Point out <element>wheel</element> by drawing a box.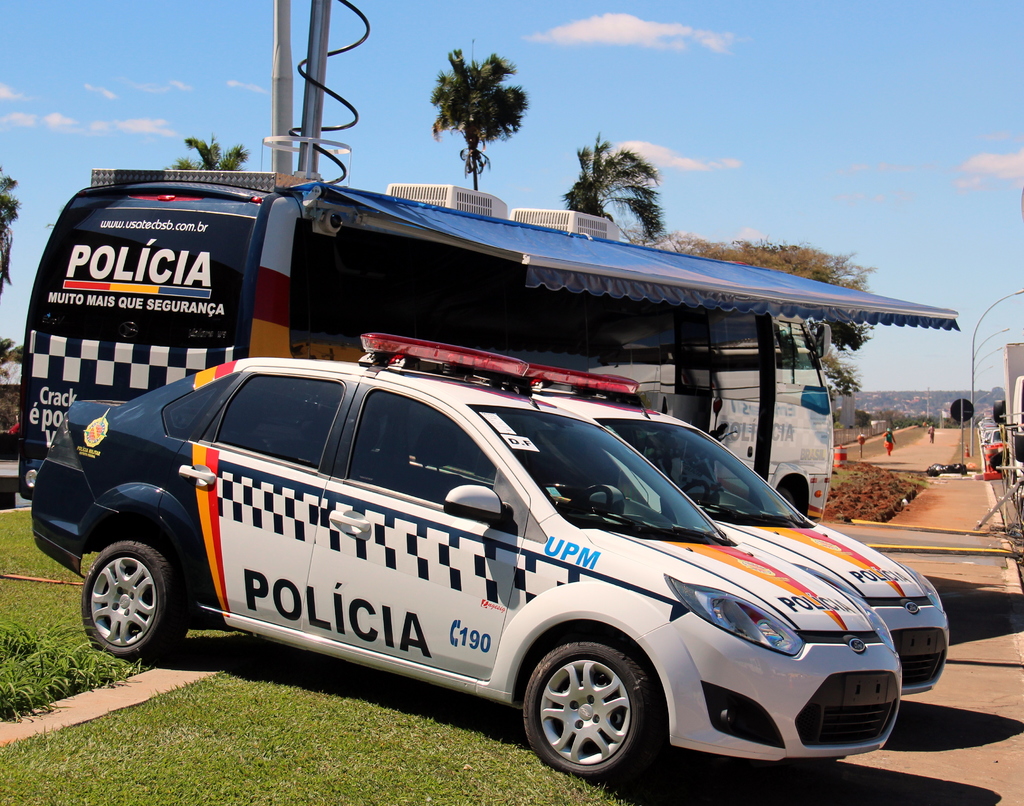
[568,482,616,511].
